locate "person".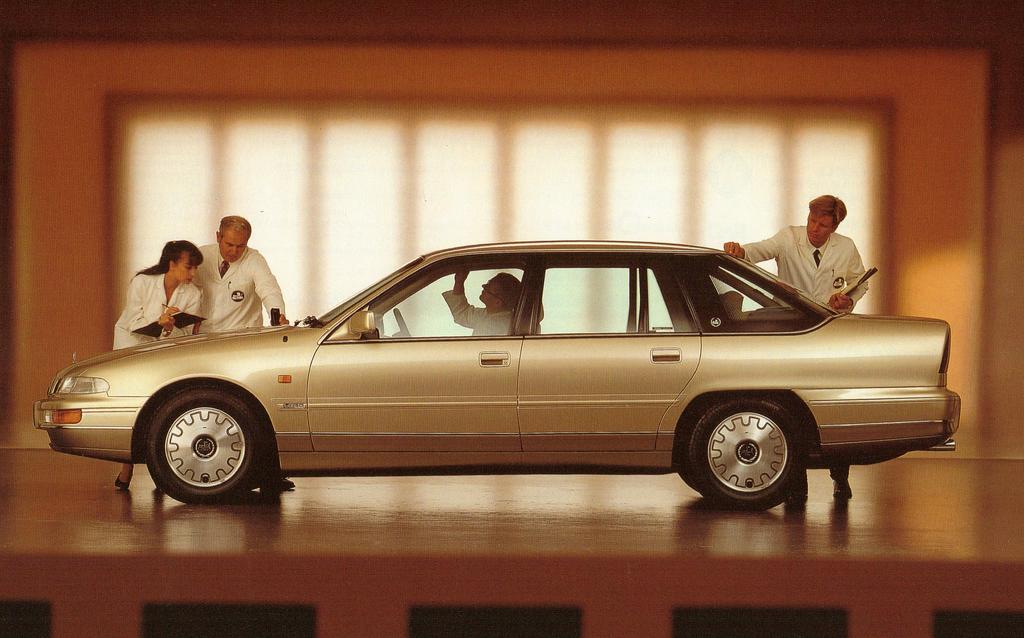
Bounding box: <region>186, 210, 284, 348</region>.
